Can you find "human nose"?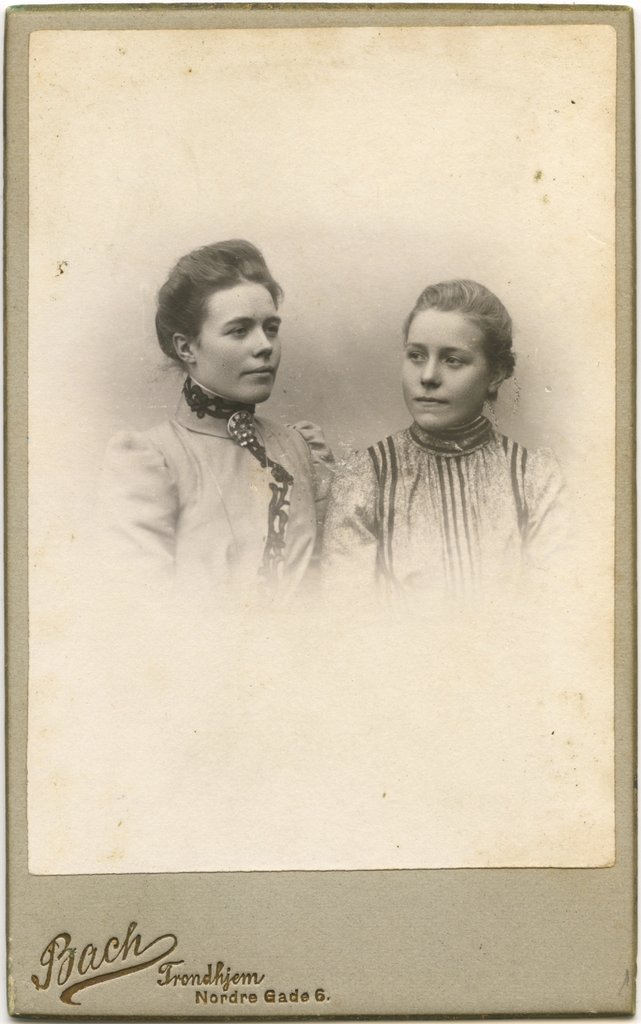
Yes, bounding box: region(419, 352, 444, 385).
